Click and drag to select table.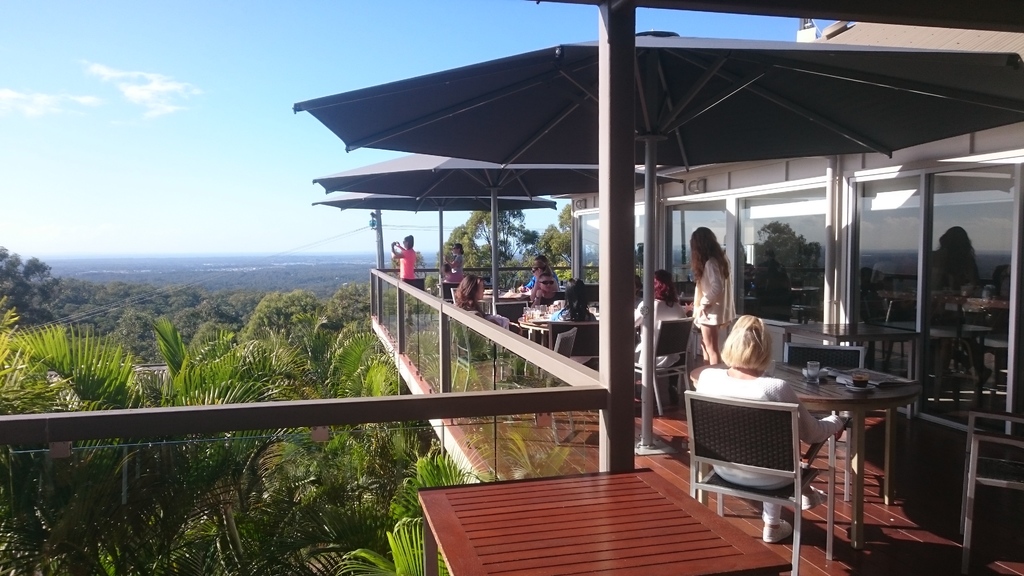
Selection: [785,324,919,420].
